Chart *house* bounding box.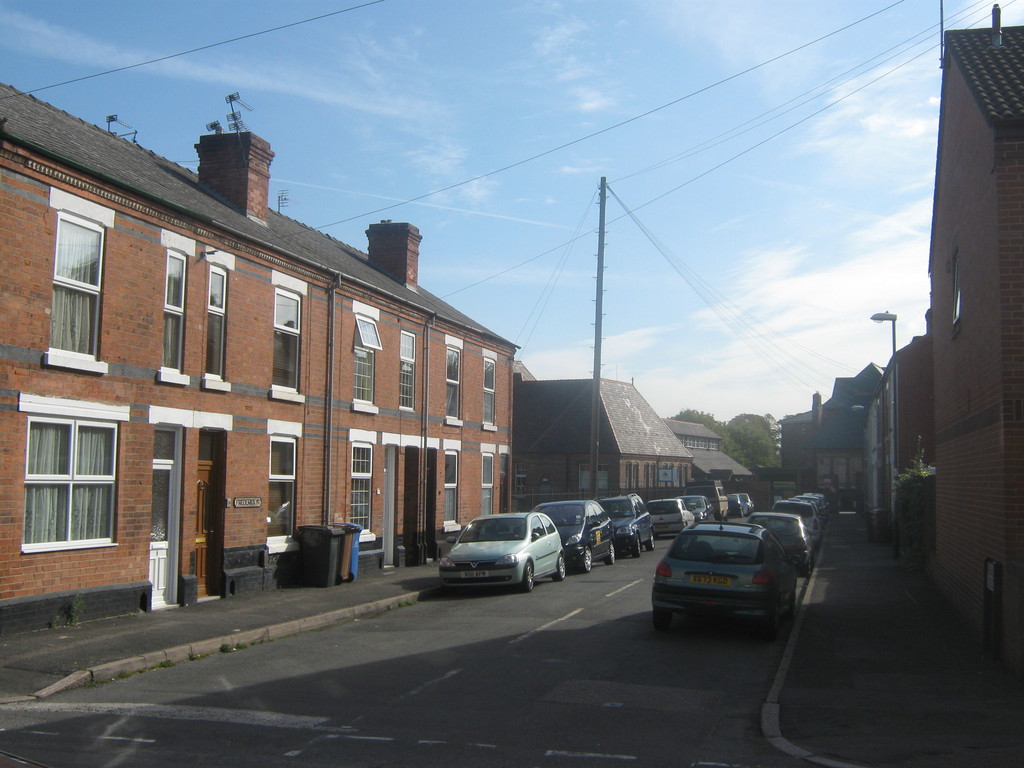
Charted: 512/379/701/509.
